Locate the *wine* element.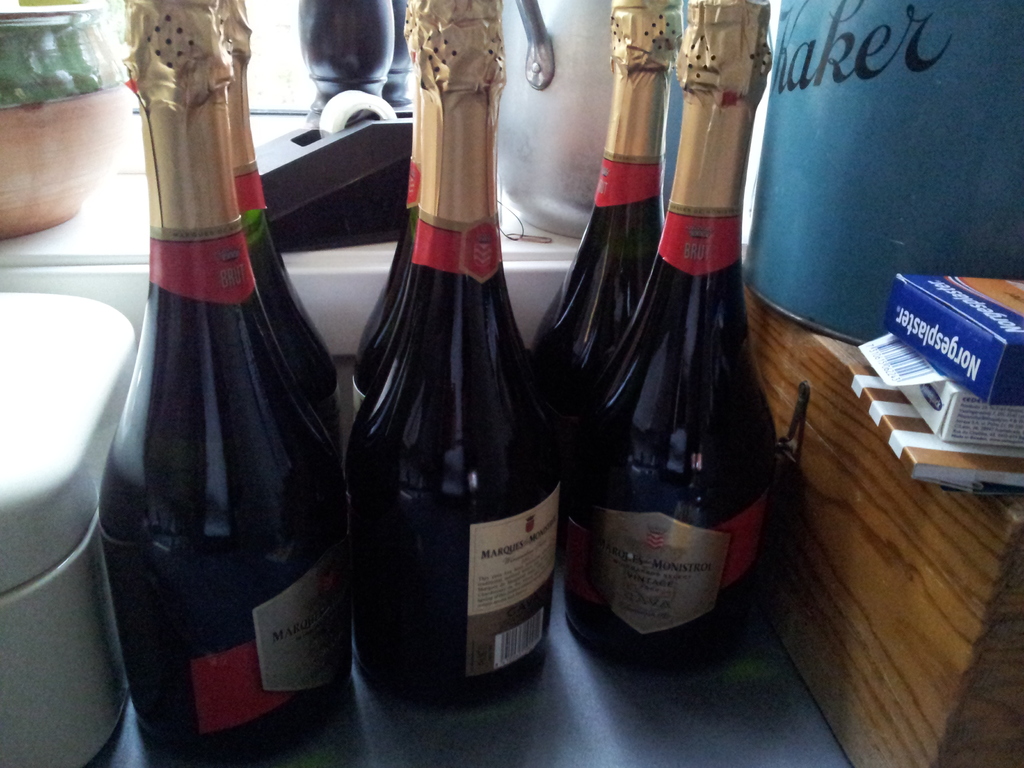
Element bbox: [351, 0, 555, 717].
